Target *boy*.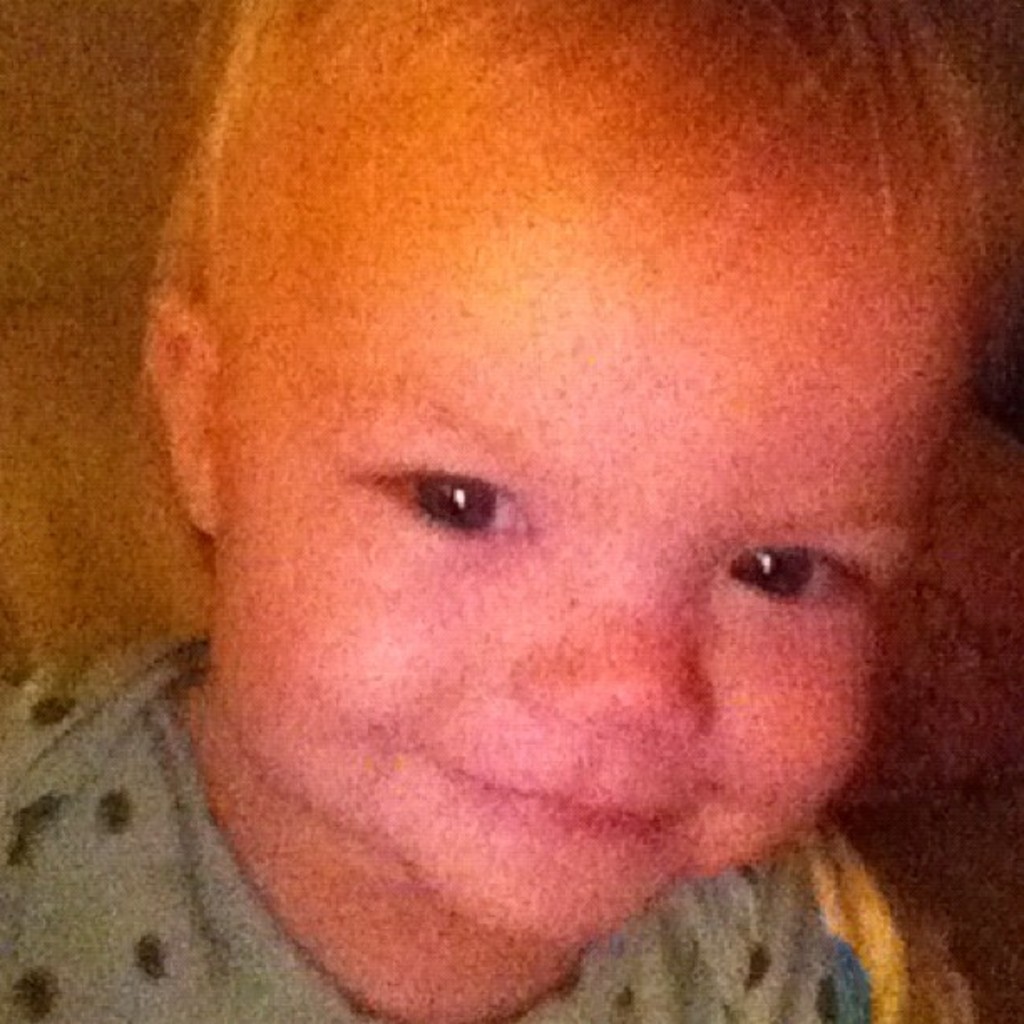
Target region: x1=0, y1=0, x2=1023, y2=1023.
